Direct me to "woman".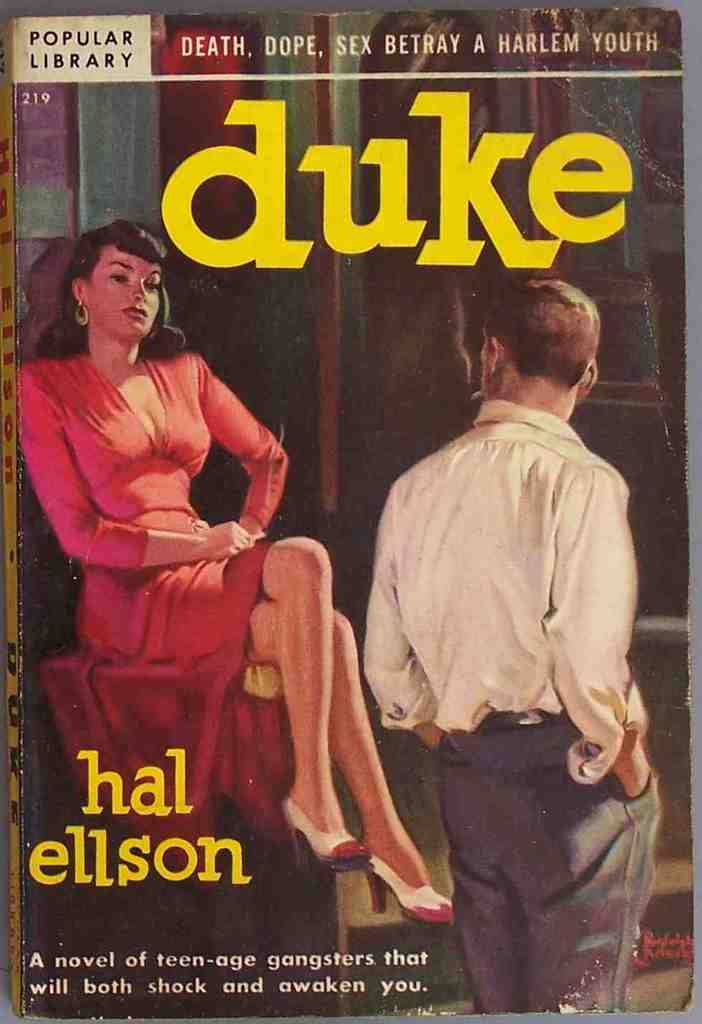
Direction: {"left": 82, "top": 216, "right": 426, "bottom": 940}.
